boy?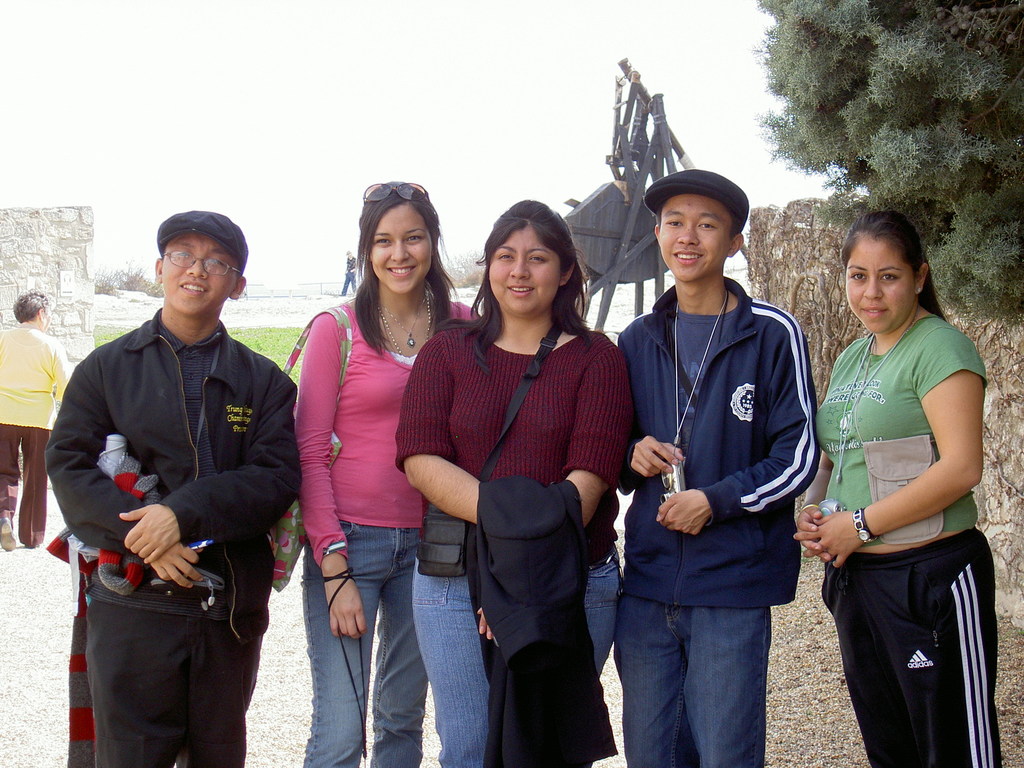
36/209/303/767
